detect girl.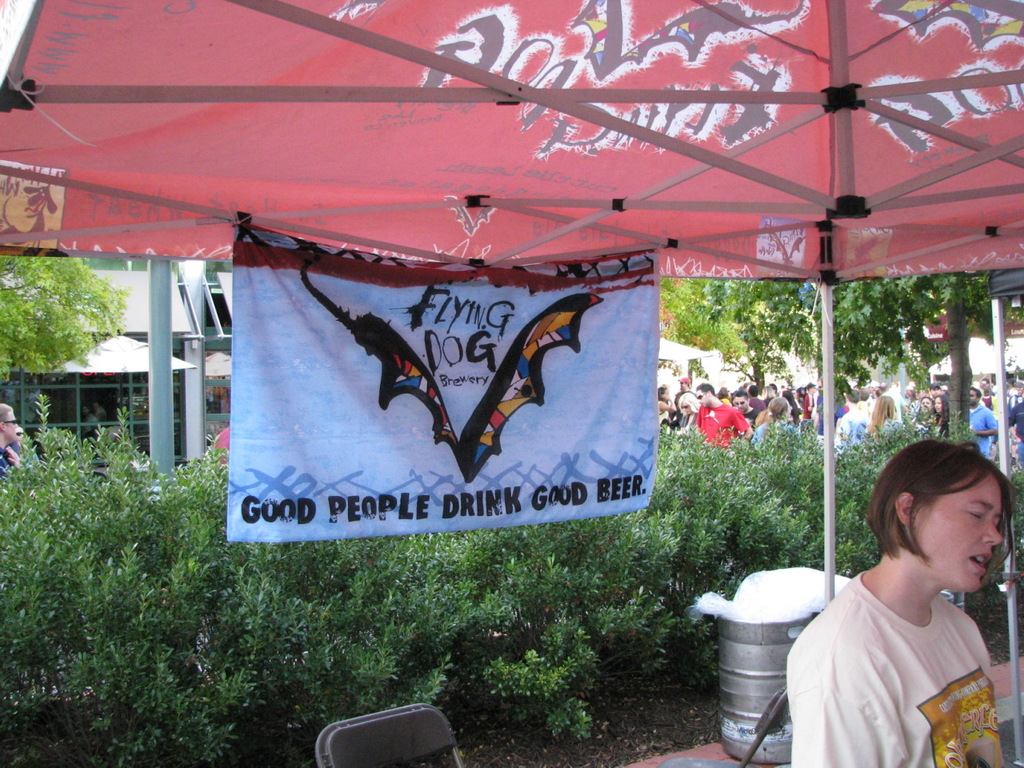
Detected at (left=774, top=434, right=1014, bottom=767).
